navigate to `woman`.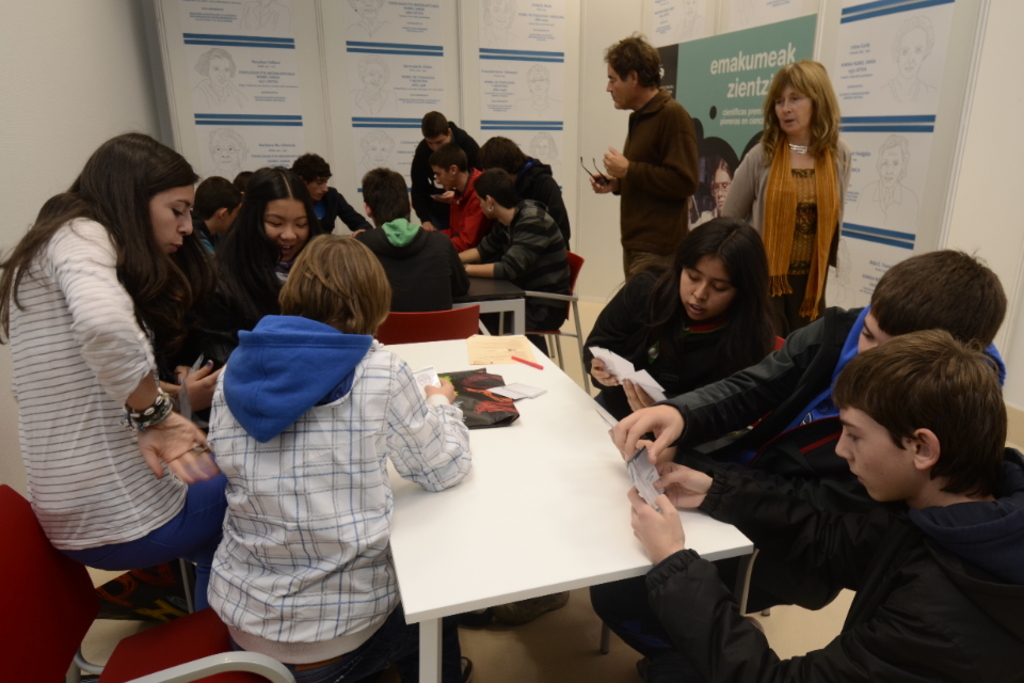
Navigation target: x1=205, y1=160, x2=320, y2=370.
